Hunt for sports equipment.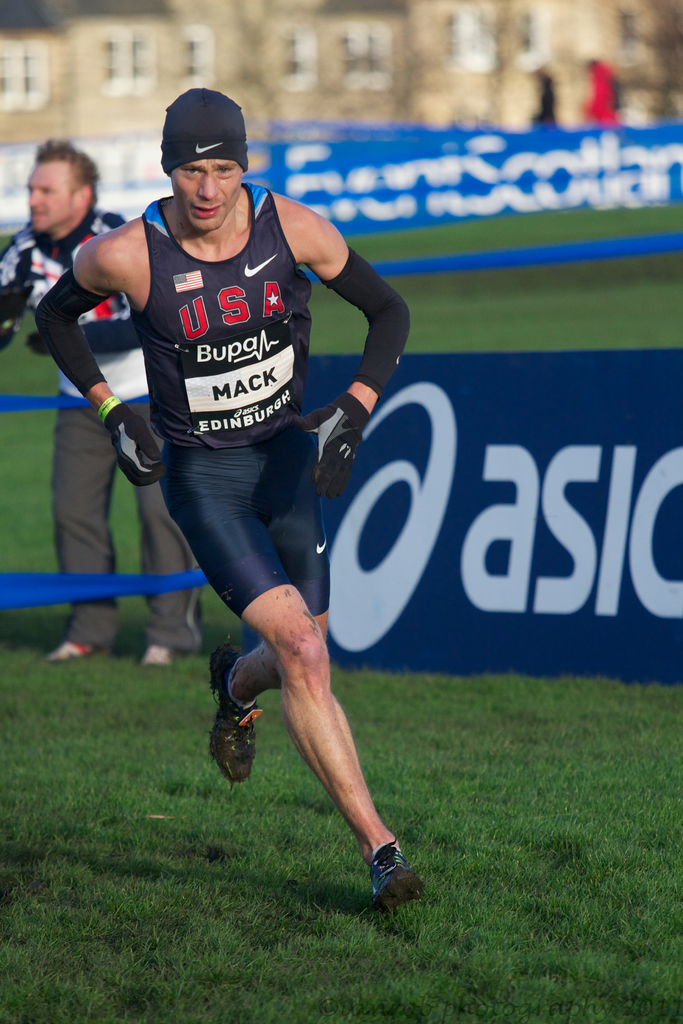
Hunted down at (x1=212, y1=646, x2=254, y2=780).
